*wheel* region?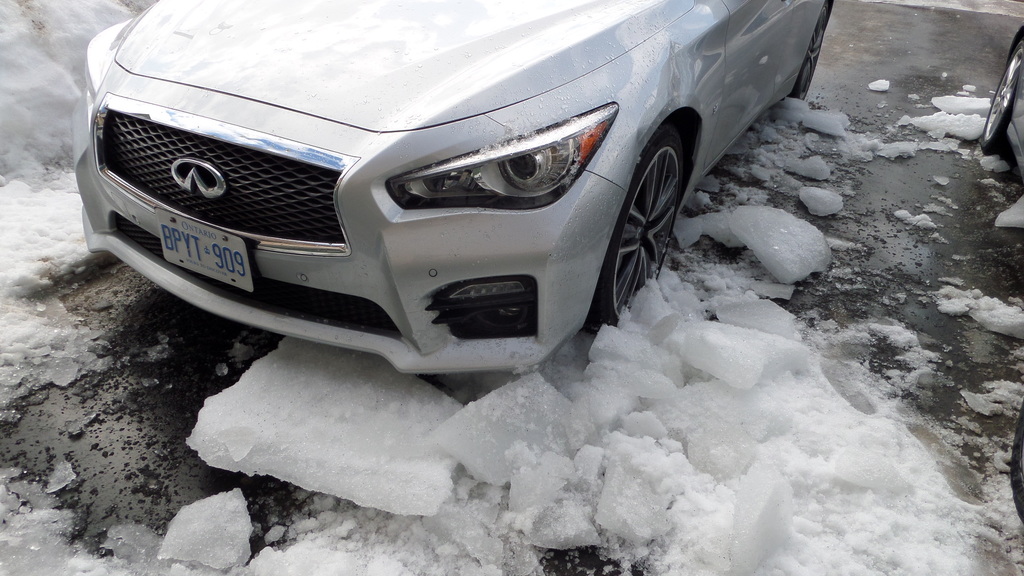
{"x1": 980, "y1": 38, "x2": 1023, "y2": 150}
